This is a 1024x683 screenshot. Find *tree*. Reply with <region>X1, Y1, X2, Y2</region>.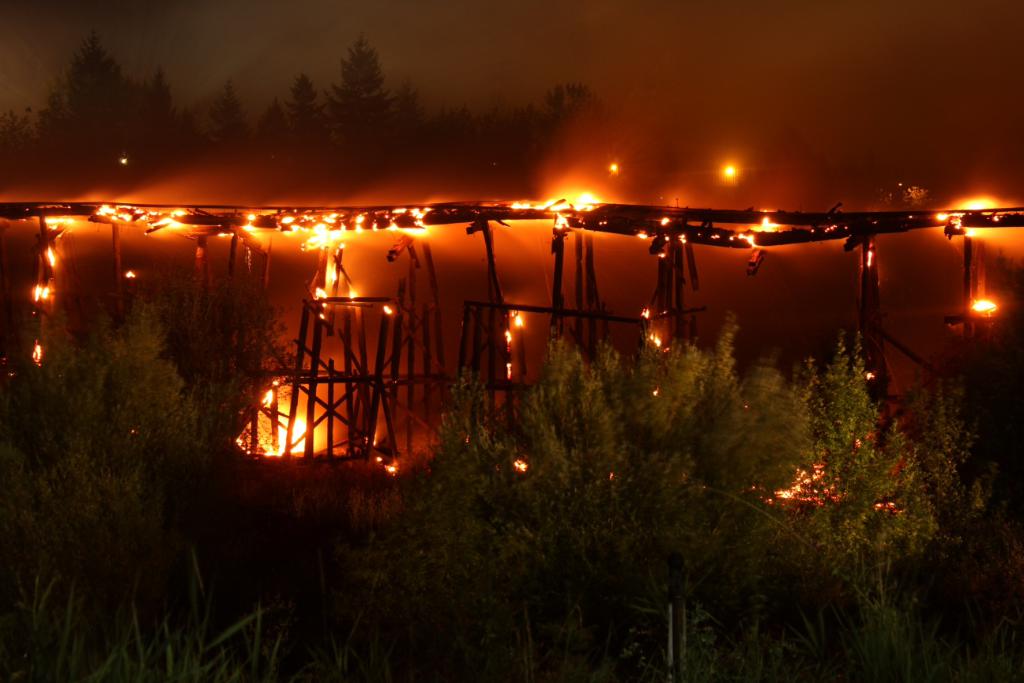
<region>792, 327, 914, 528</region>.
